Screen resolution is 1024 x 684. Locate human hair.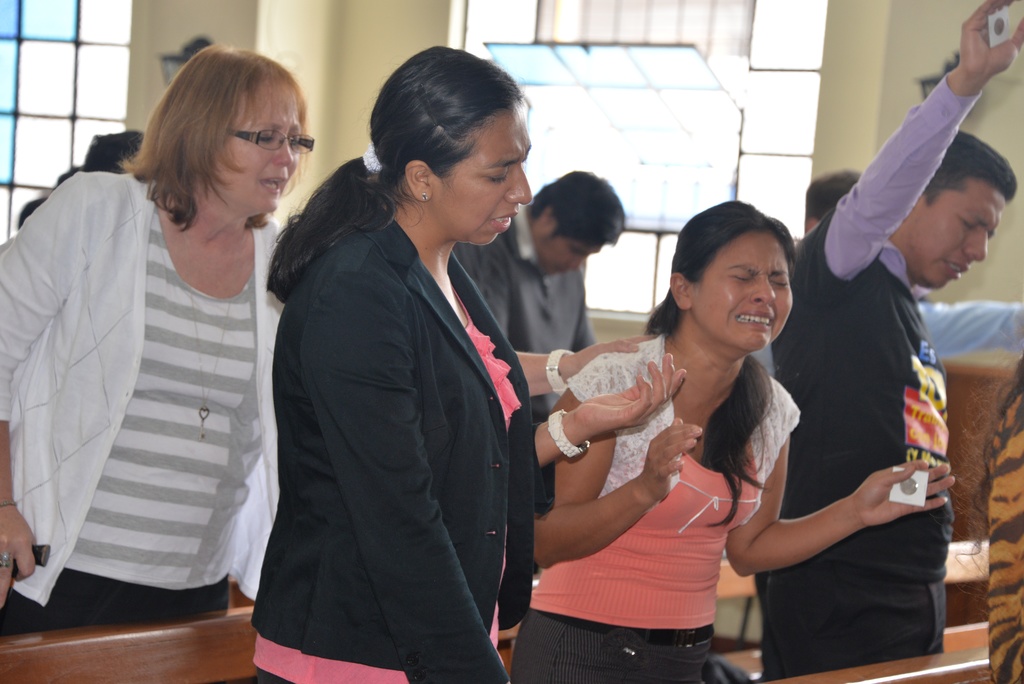
box=[268, 44, 534, 297].
